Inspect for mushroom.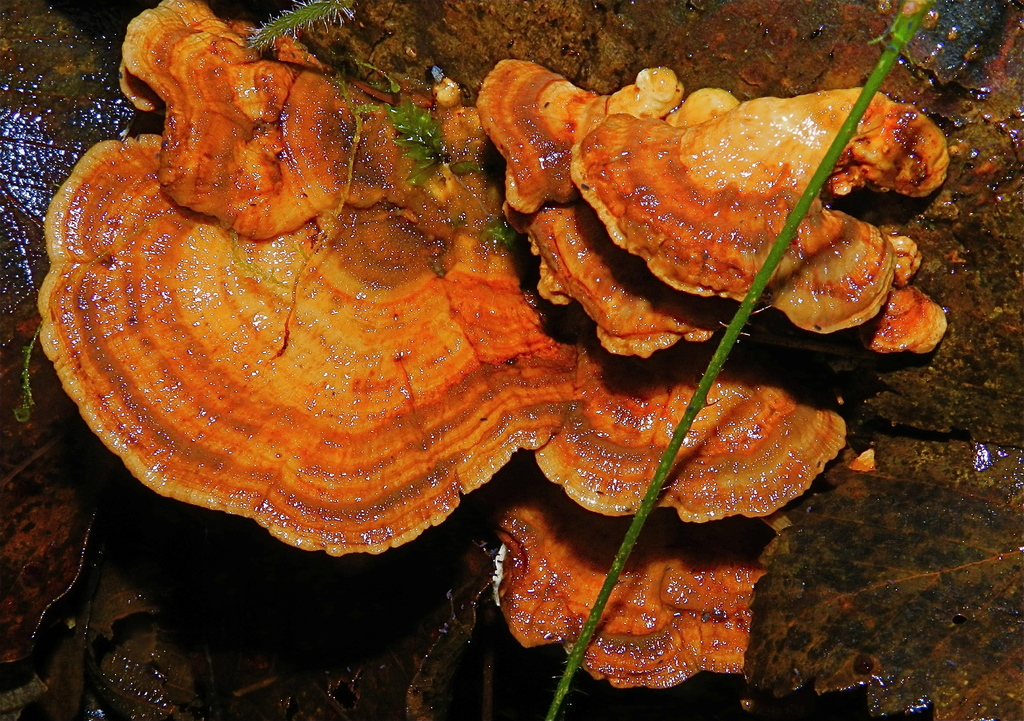
Inspection: x1=36, y1=0, x2=952, y2=690.
